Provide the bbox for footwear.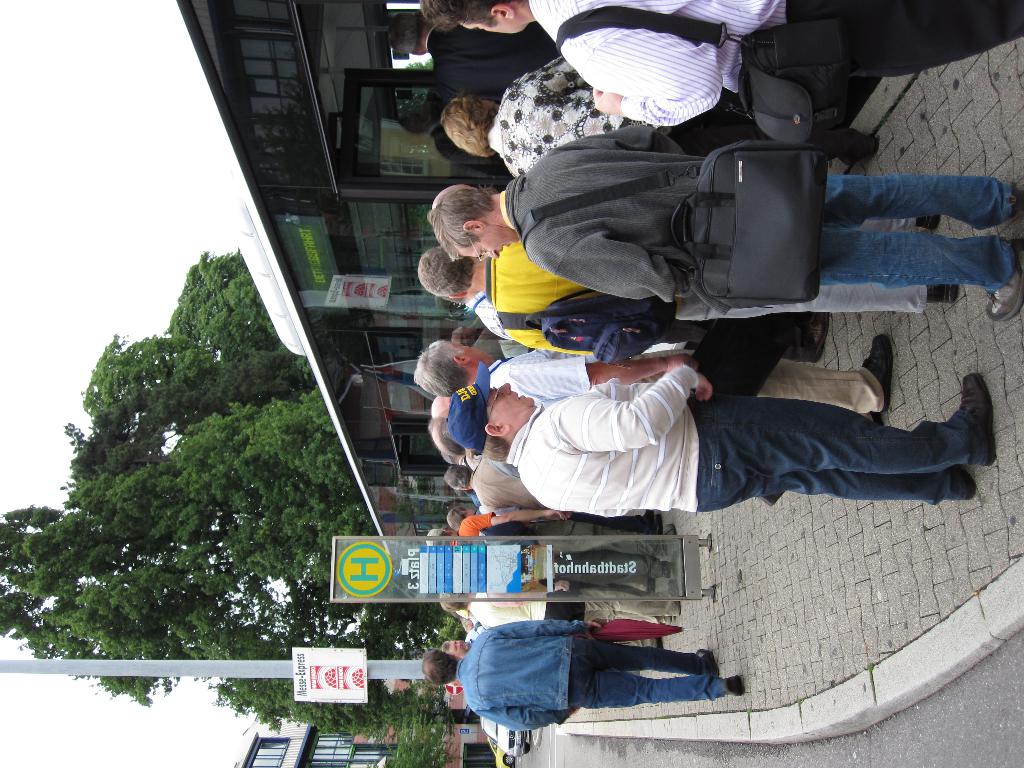
(left=858, top=337, right=892, bottom=410).
